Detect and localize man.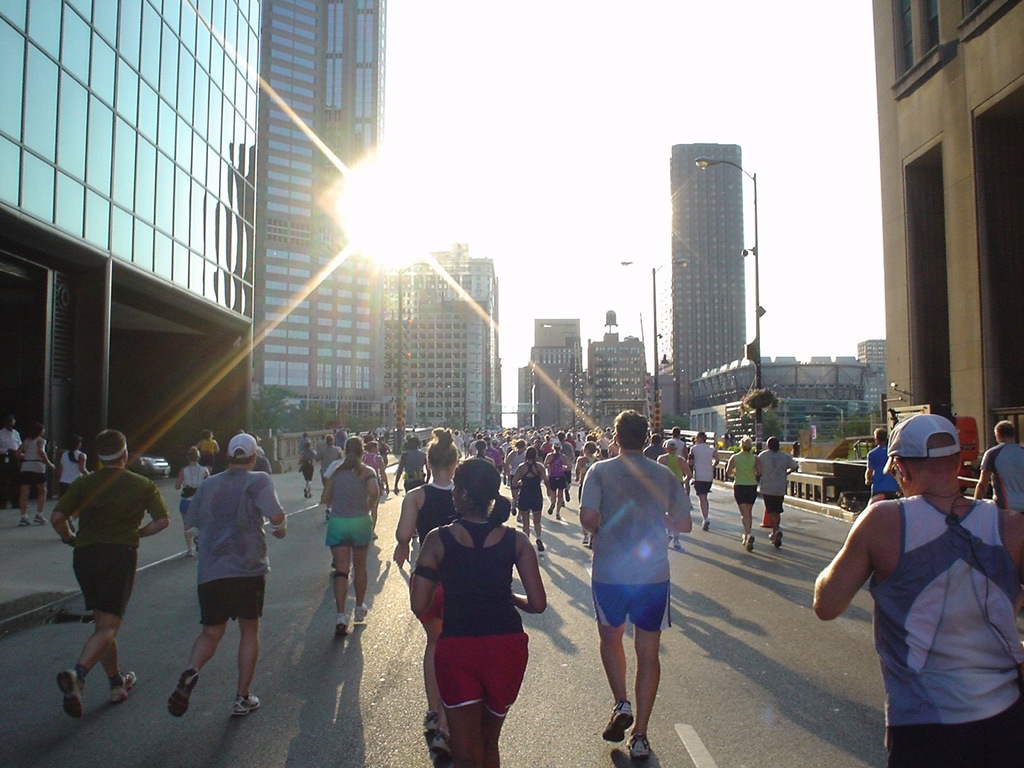
Localized at 819,412,1021,767.
